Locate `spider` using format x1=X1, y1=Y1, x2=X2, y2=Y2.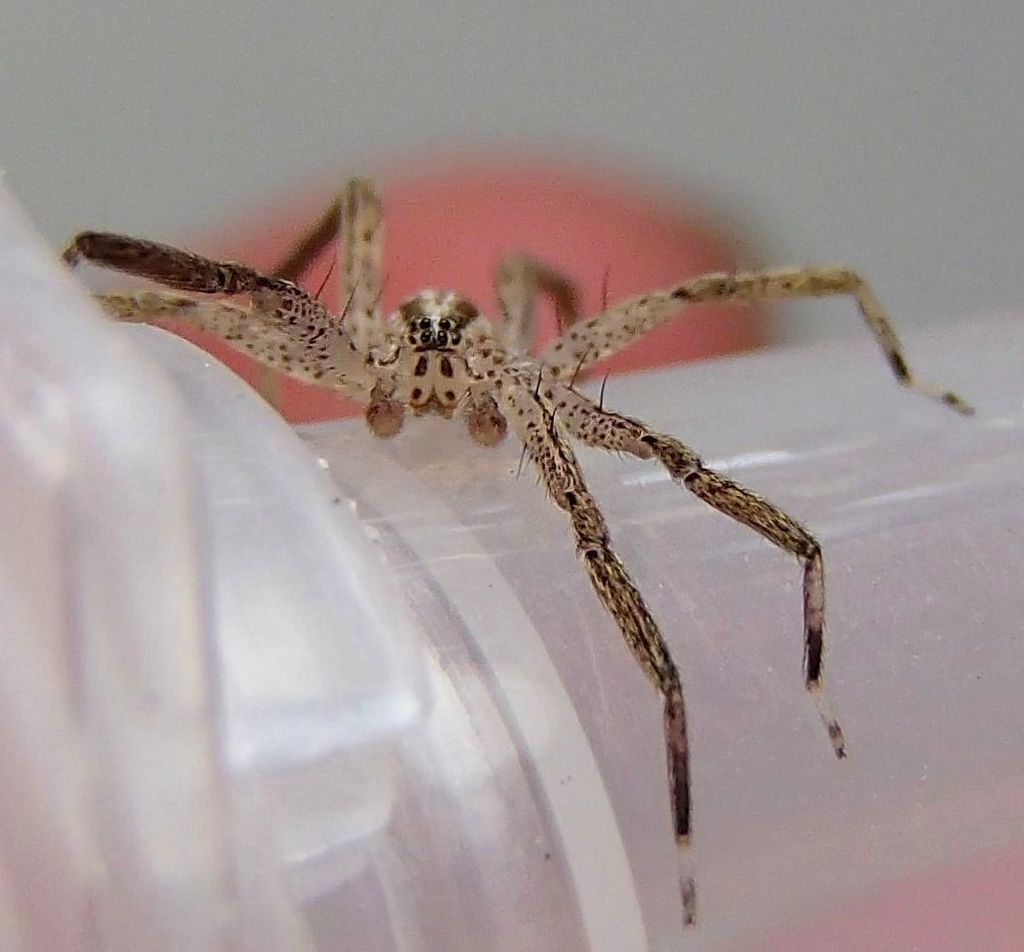
x1=57, y1=166, x2=974, y2=930.
